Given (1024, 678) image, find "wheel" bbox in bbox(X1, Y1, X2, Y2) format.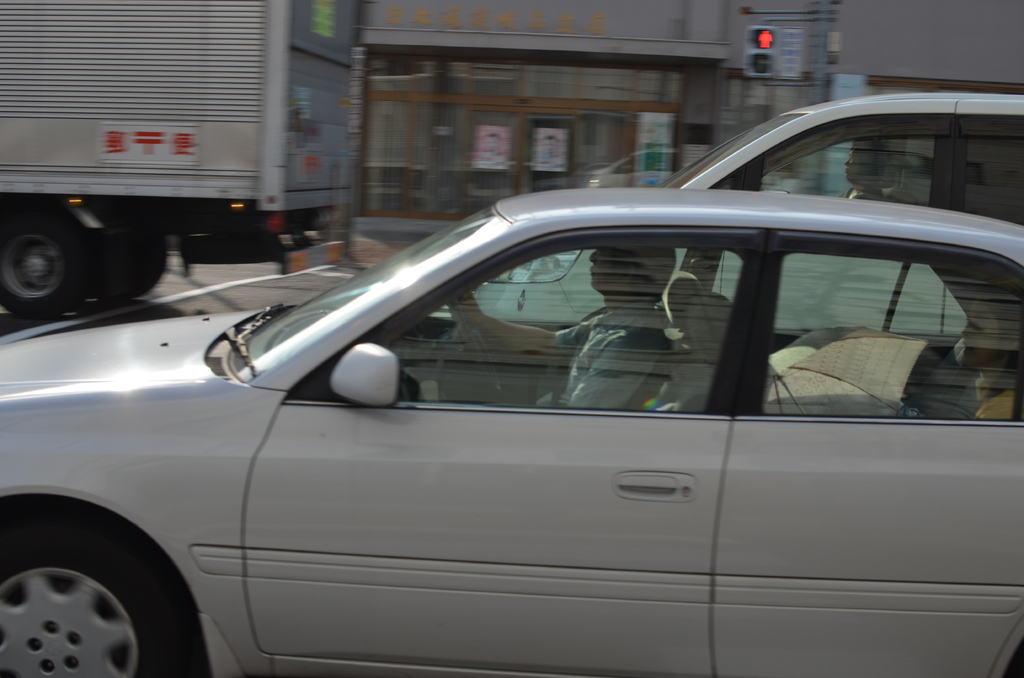
bbox(452, 301, 499, 389).
